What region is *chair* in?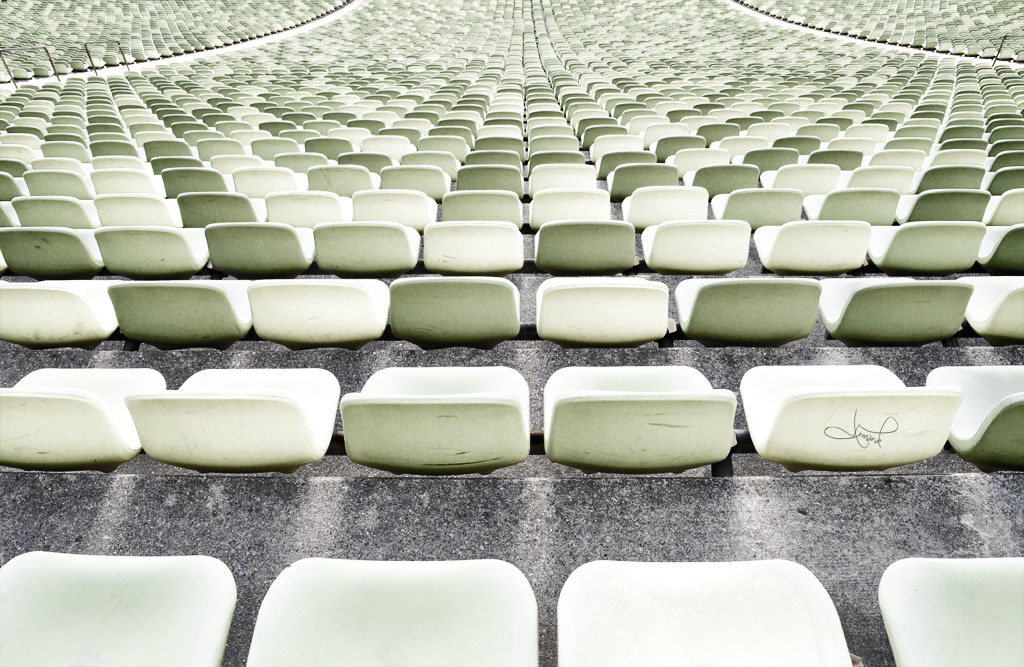
(533,274,670,345).
